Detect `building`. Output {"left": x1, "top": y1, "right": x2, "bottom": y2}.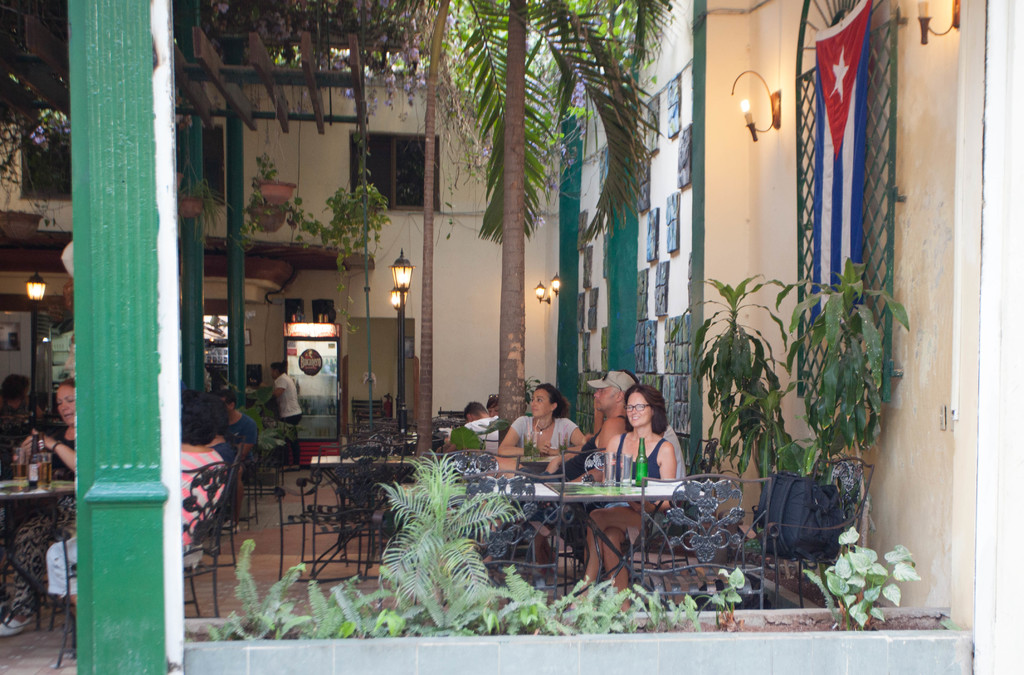
{"left": 3, "top": 0, "right": 989, "bottom": 674}.
